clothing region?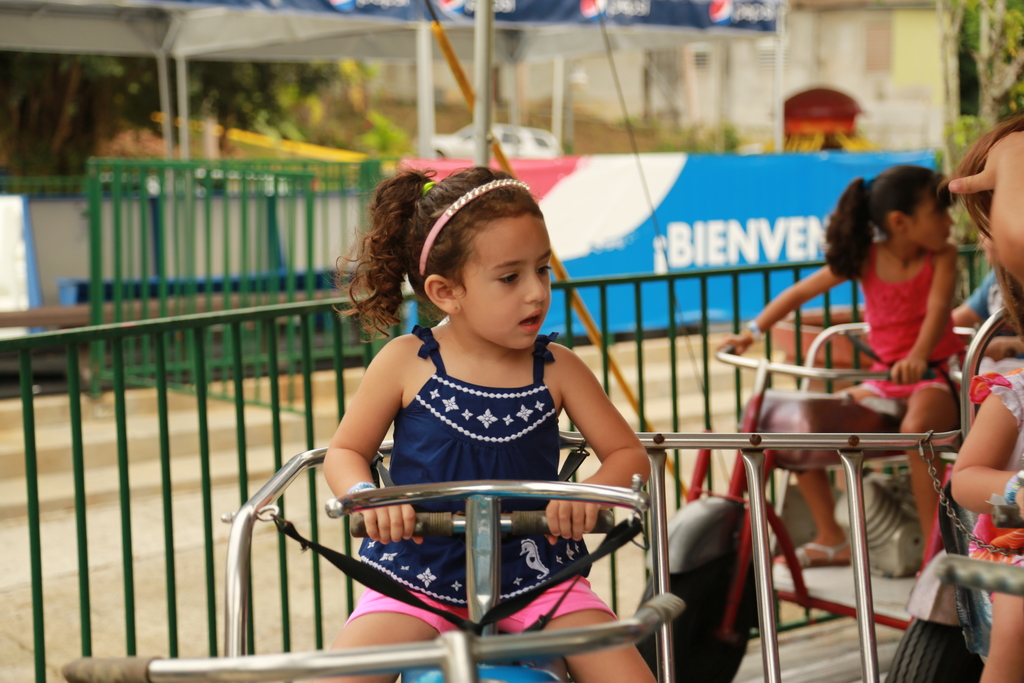
(344,322,618,631)
